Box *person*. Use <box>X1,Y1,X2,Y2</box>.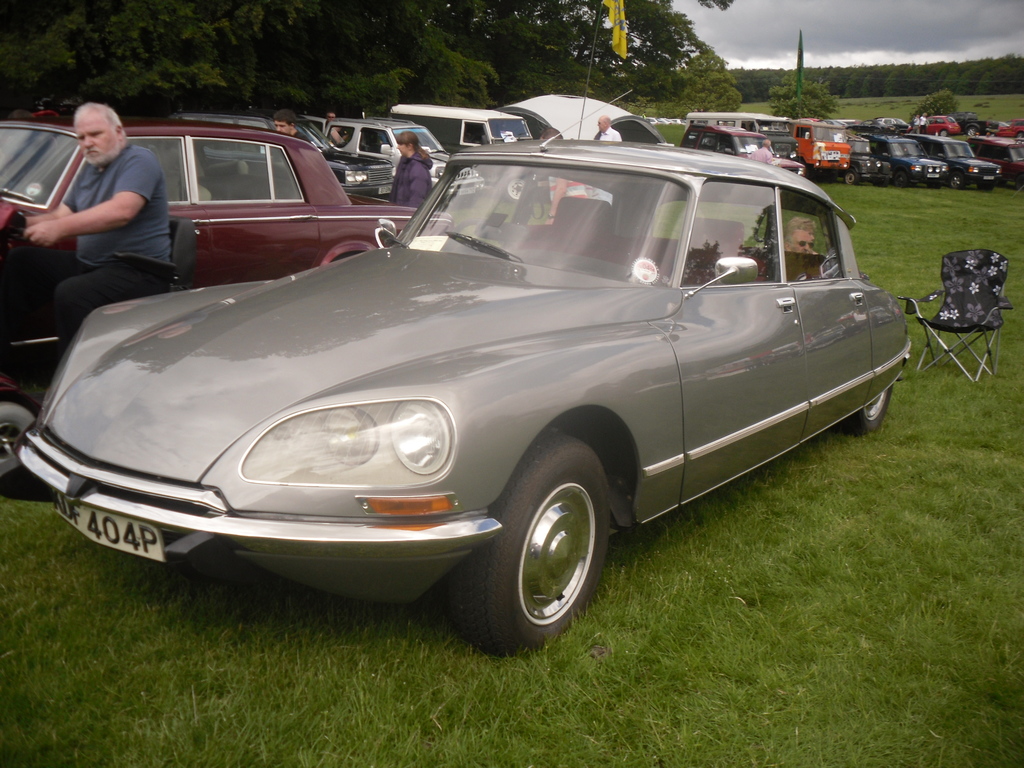
<box>387,132,437,213</box>.
